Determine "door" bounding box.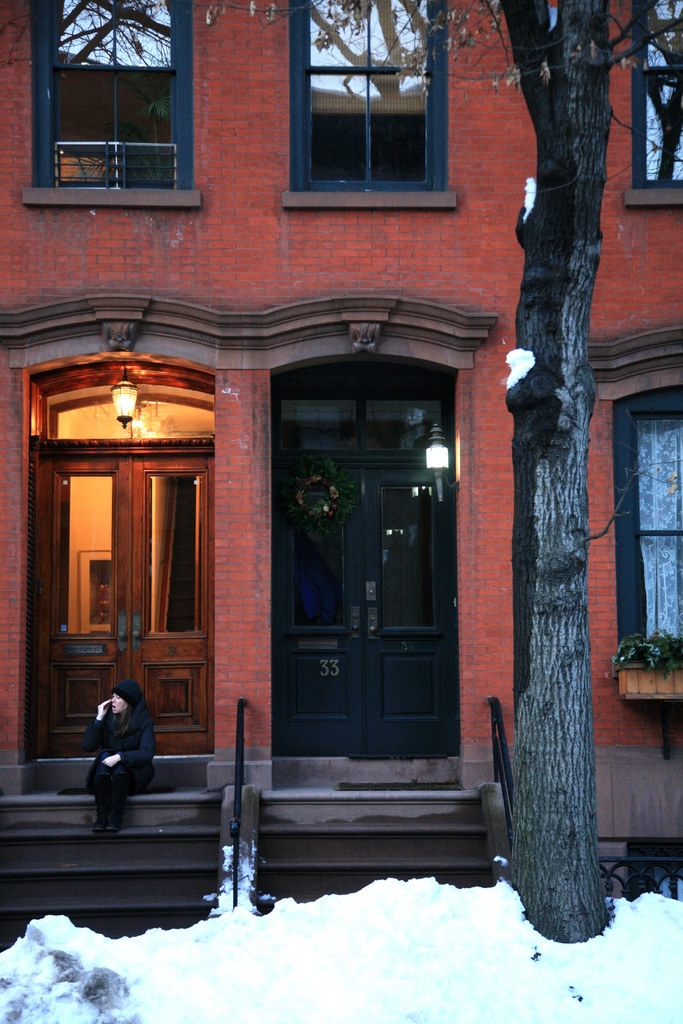
Determined: {"left": 37, "top": 450, "right": 215, "bottom": 756}.
